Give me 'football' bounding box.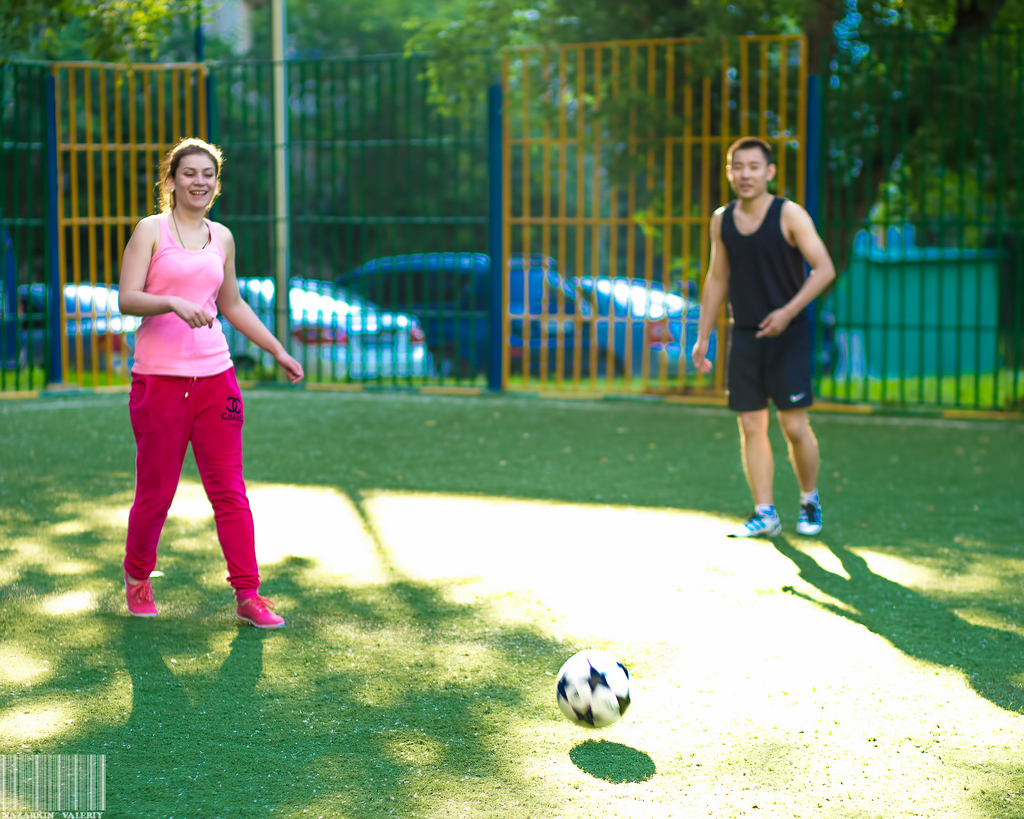
(548,651,634,729).
